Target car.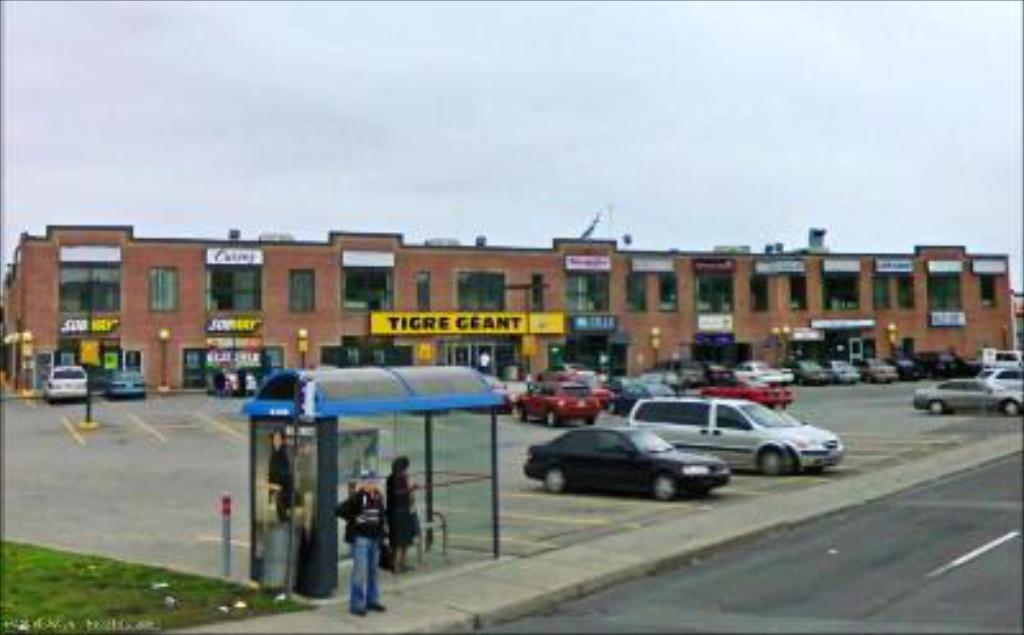
Target region: [627,389,852,481].
